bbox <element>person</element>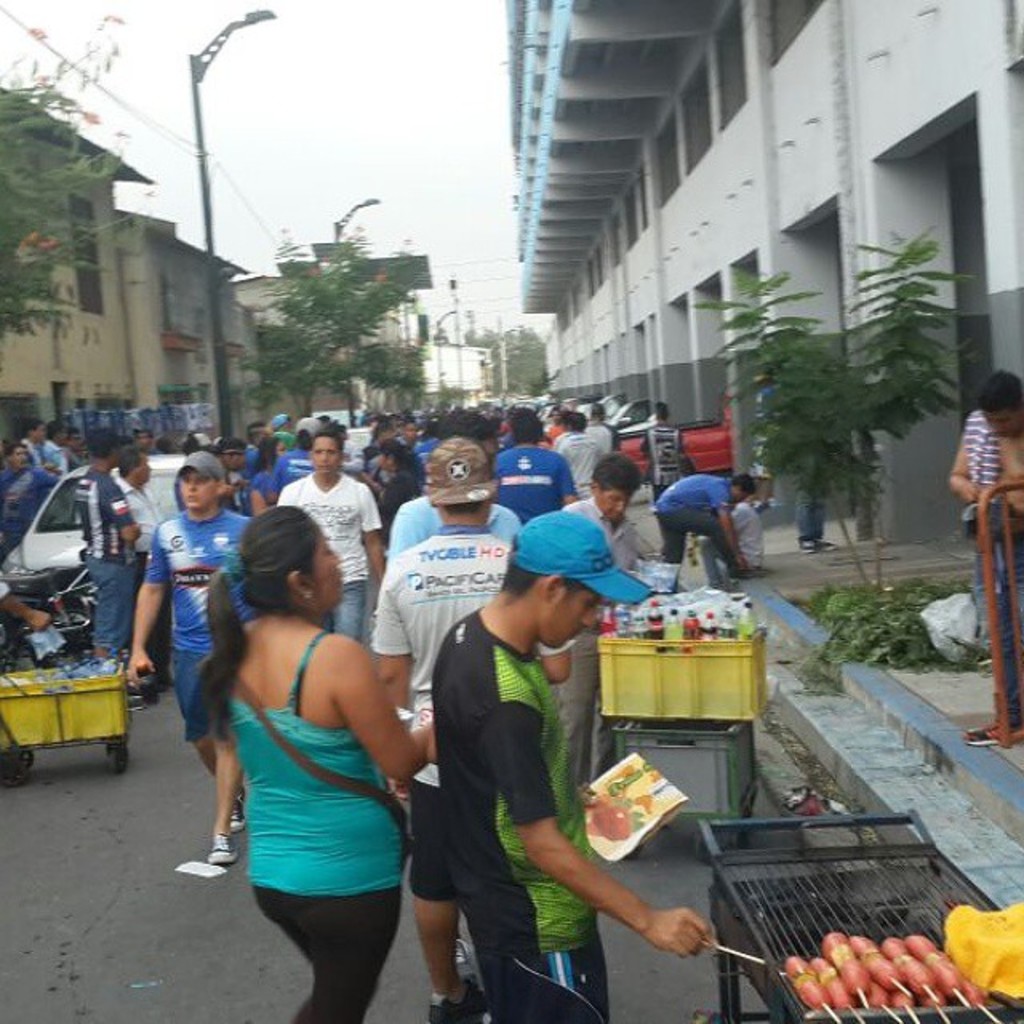
<box>259,413,310,504</box>
